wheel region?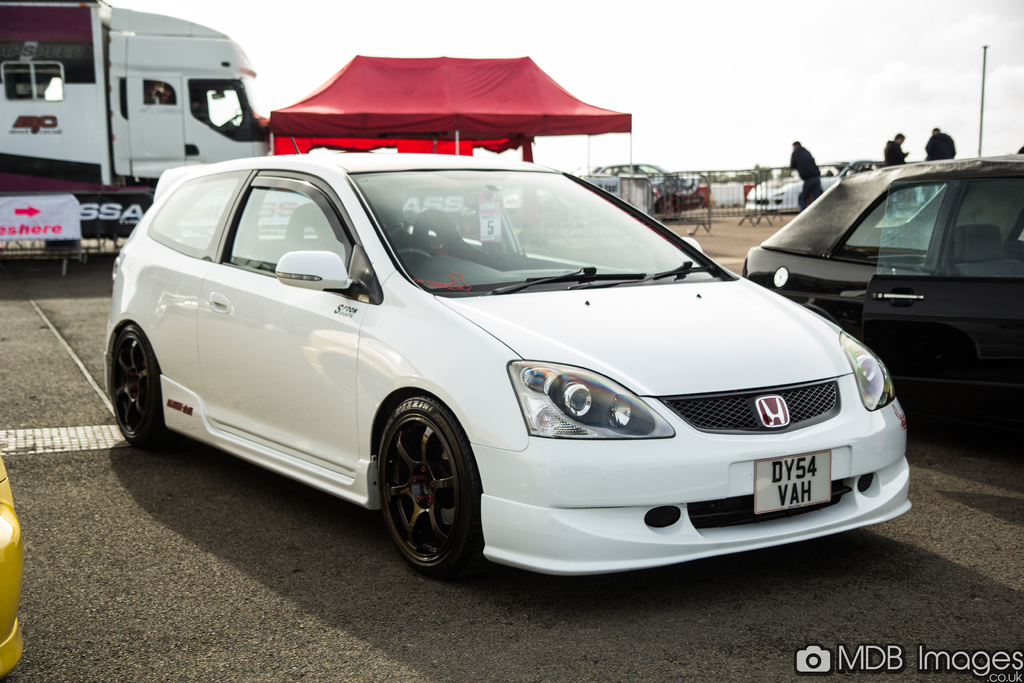
bbox=[391, 247, 431, 259]
